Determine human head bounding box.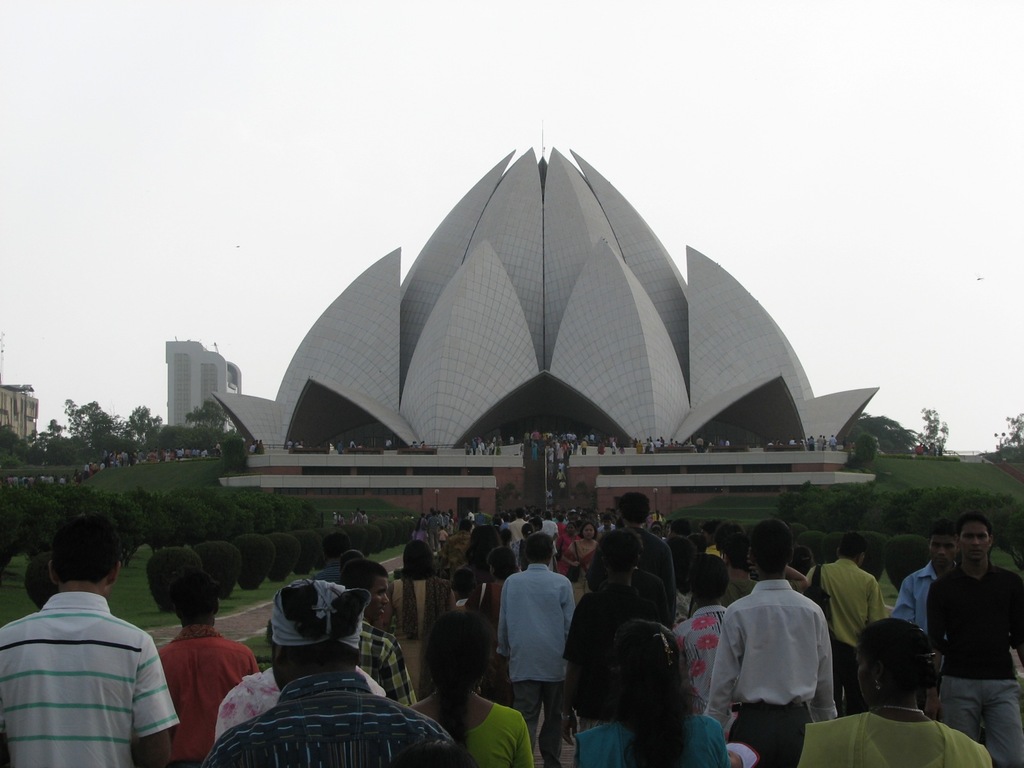
Determined: 422,612,495,692.
